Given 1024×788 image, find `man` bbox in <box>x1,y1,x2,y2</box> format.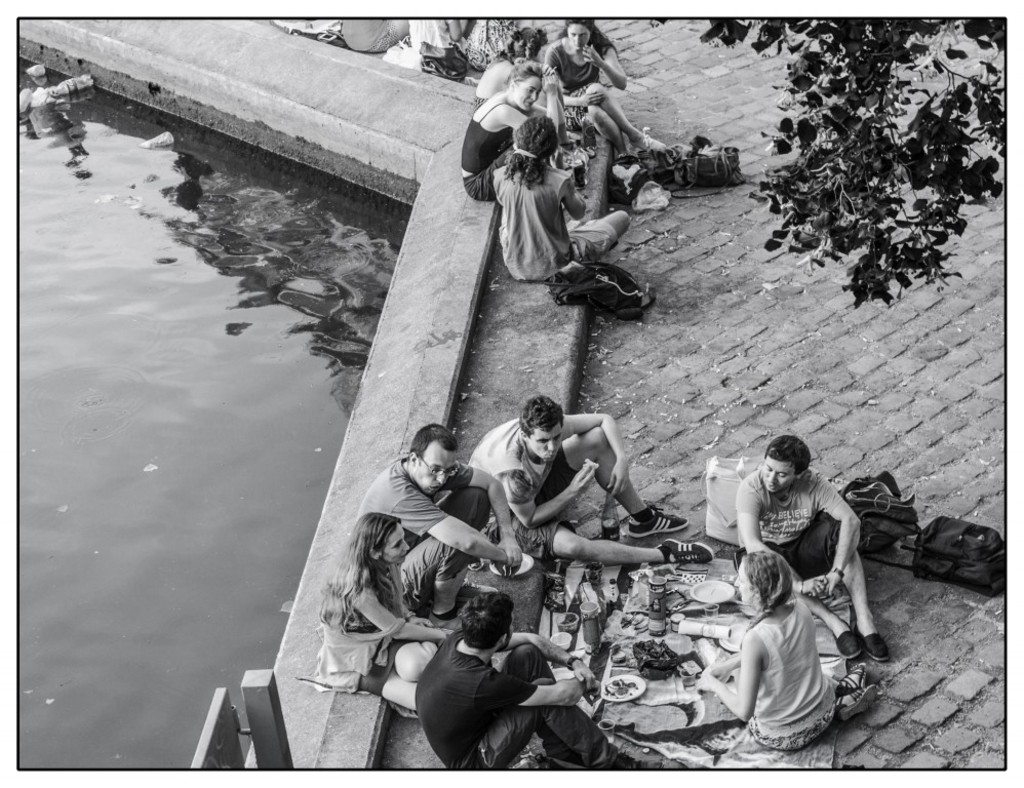
<box>732,432,893,660</box>.
